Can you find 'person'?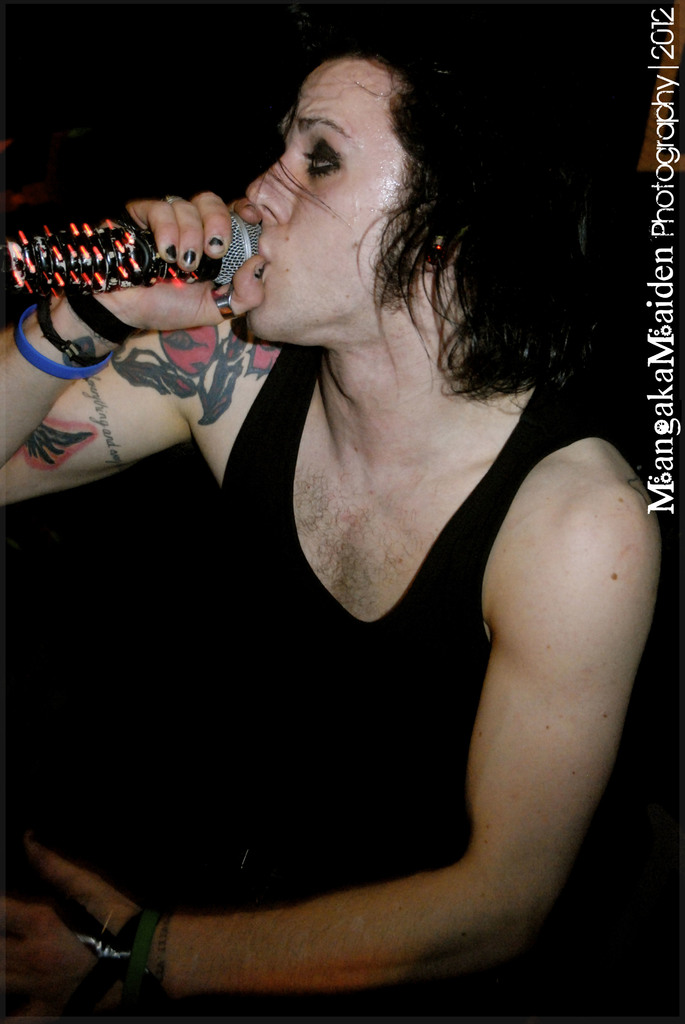
Yes, bounding box: <box>0,27,663,1023</box>.
